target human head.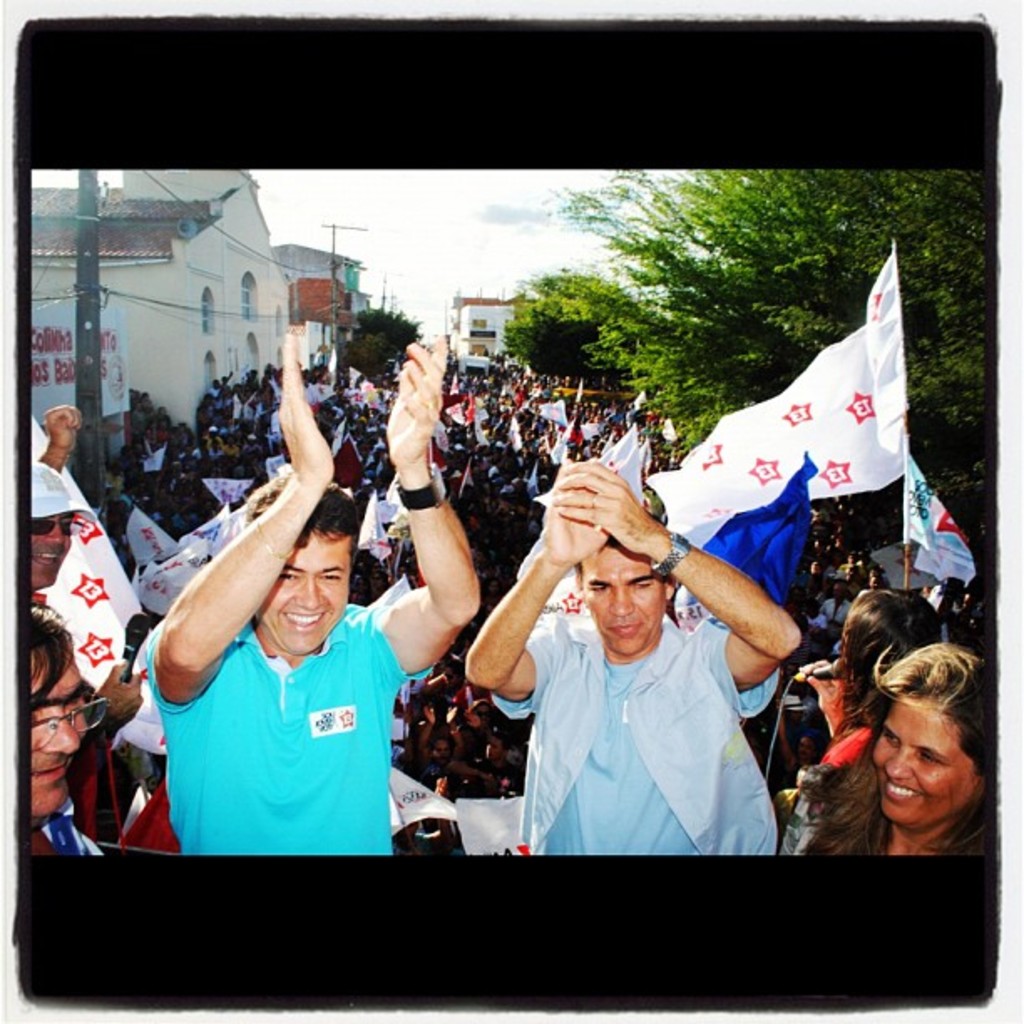
Target region: {"left": 253, "top": 507, "right": 350, "bottom": 656}.
